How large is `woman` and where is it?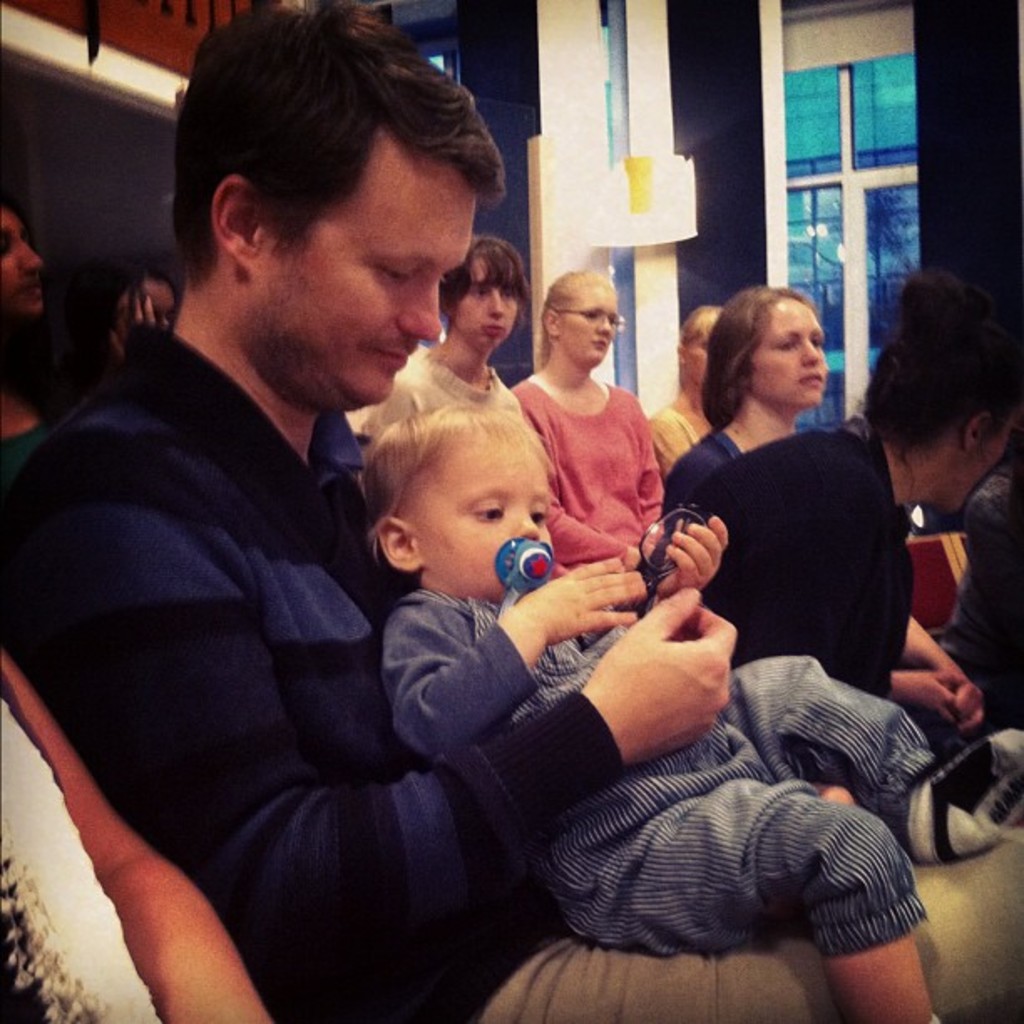
Bounding box: x1=656 y1=279 x2=992 y2=746.
